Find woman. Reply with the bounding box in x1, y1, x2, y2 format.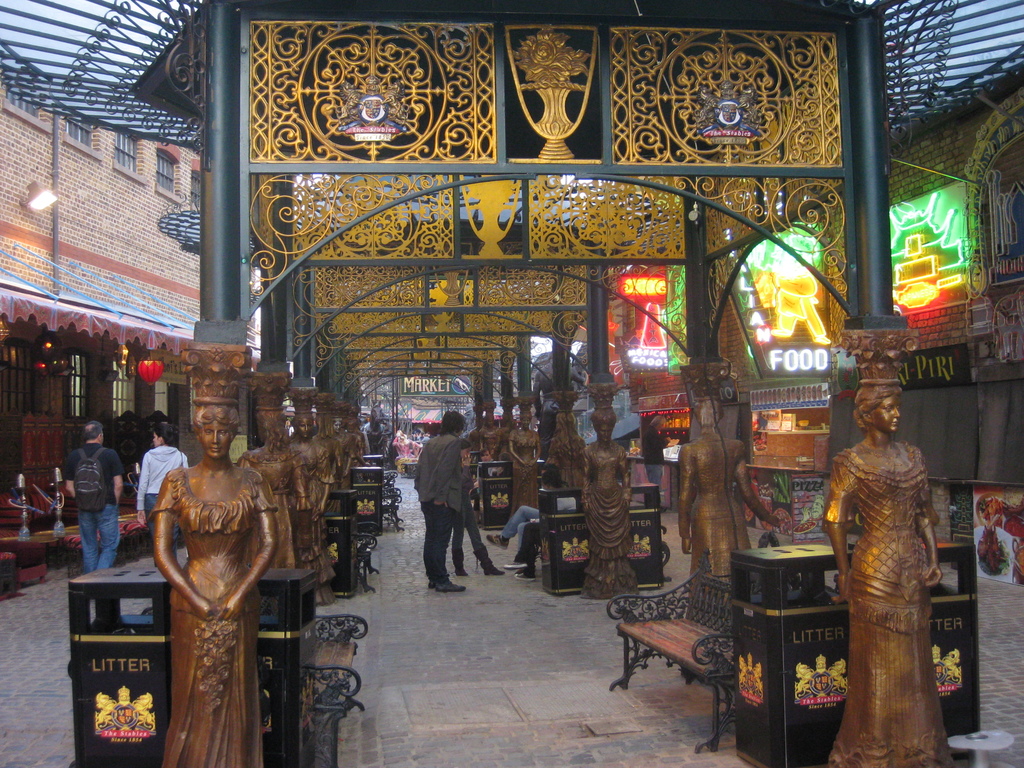
237, 413, 310, 570.
